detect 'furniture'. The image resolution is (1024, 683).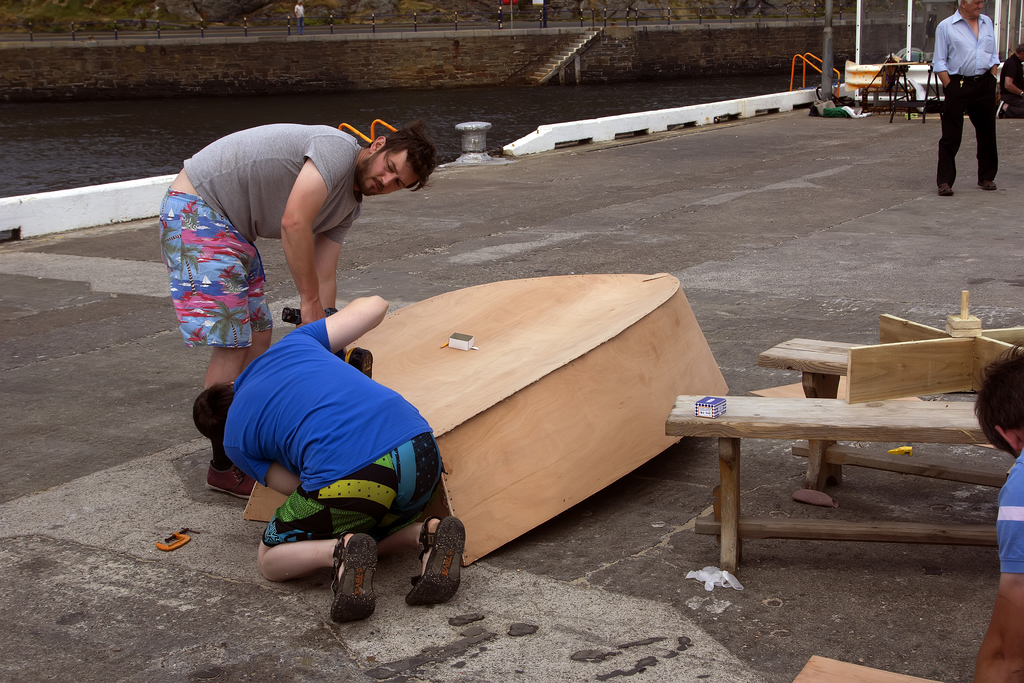
{"x1": 791, "y1": 651, "x2": 947, "y2": 682}.
